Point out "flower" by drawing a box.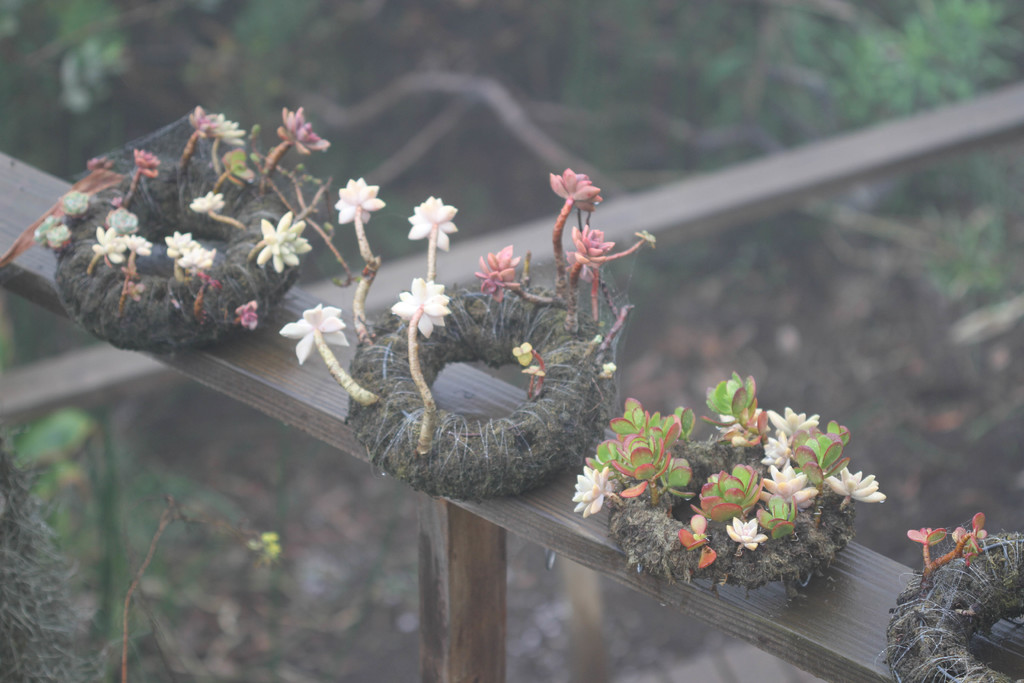
bbox=[409, 191, 461, 254].
